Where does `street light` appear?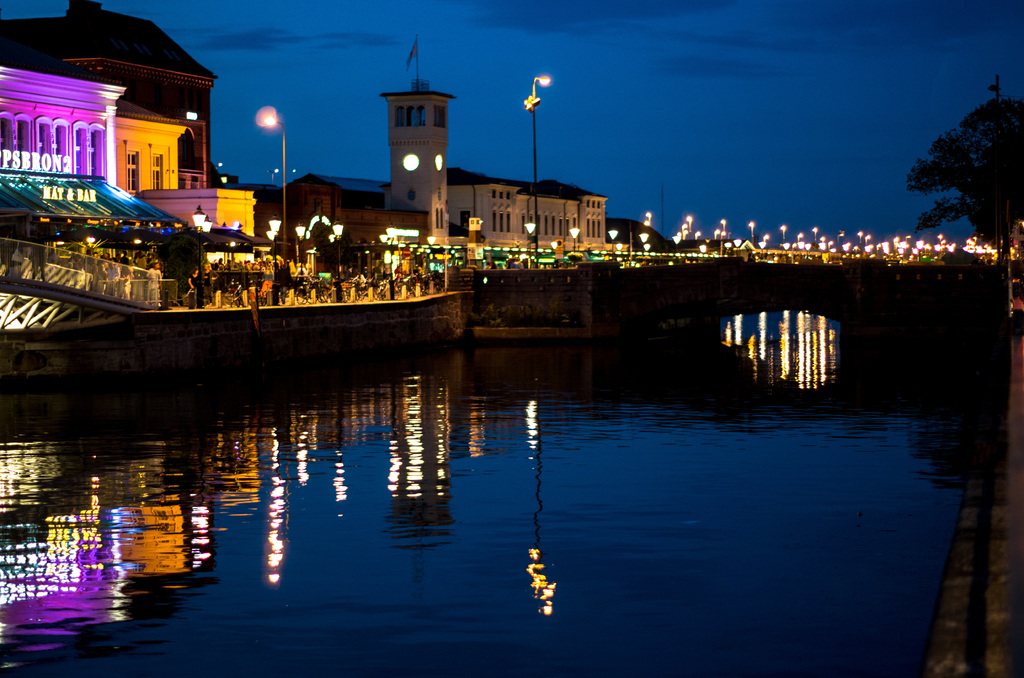
Appears at crop(193, 204, 212, 305).
